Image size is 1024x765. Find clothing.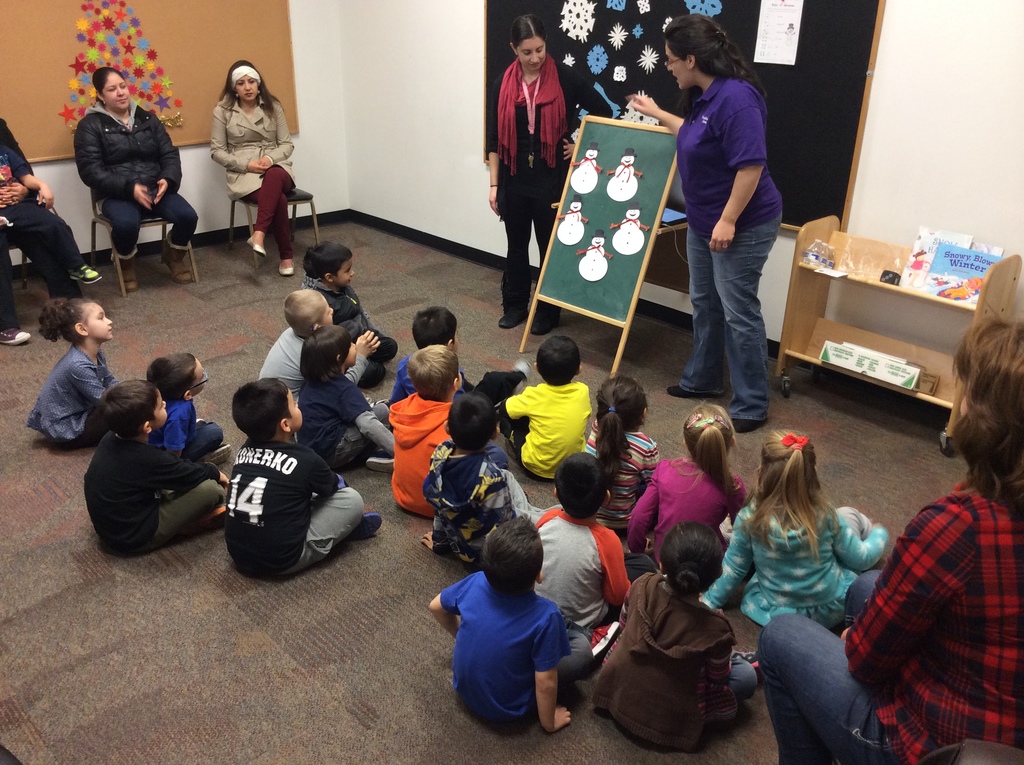
152,388,230,455.
